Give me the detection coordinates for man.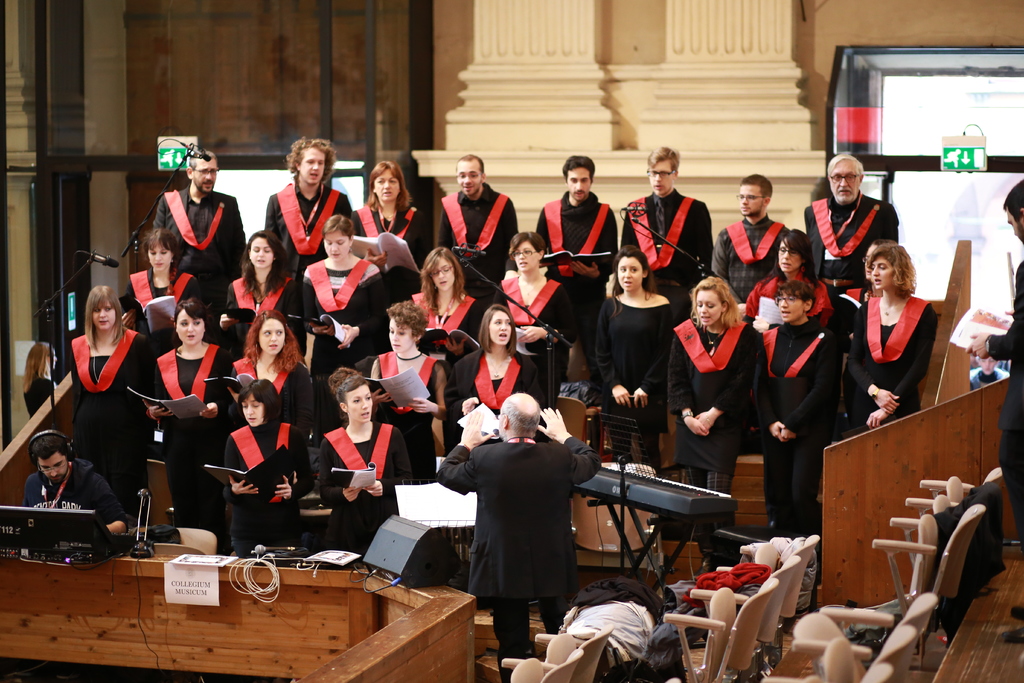
[x1=964, y1=179, x2=1023, y2=645].
